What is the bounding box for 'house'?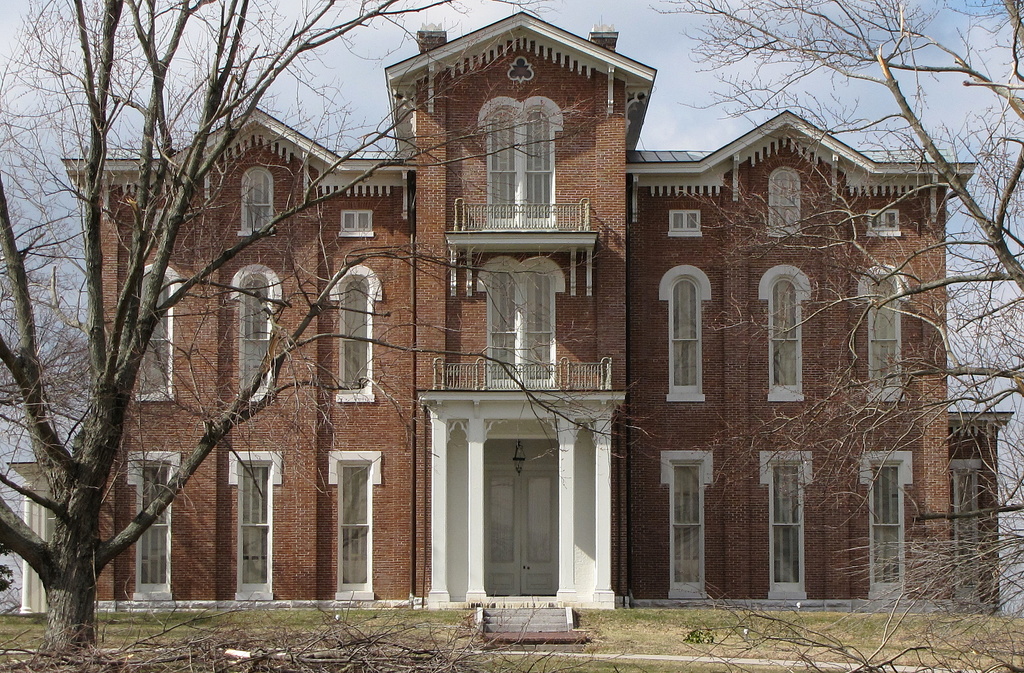
109:23:937:629.
